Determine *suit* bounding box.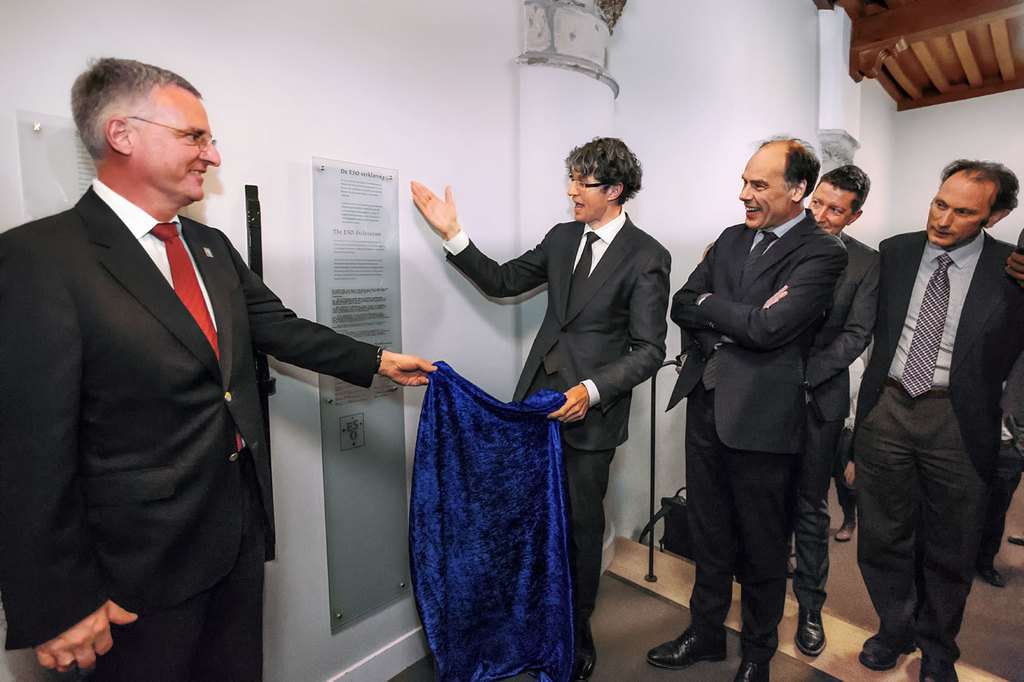
Determined: 792 229 883 620.
